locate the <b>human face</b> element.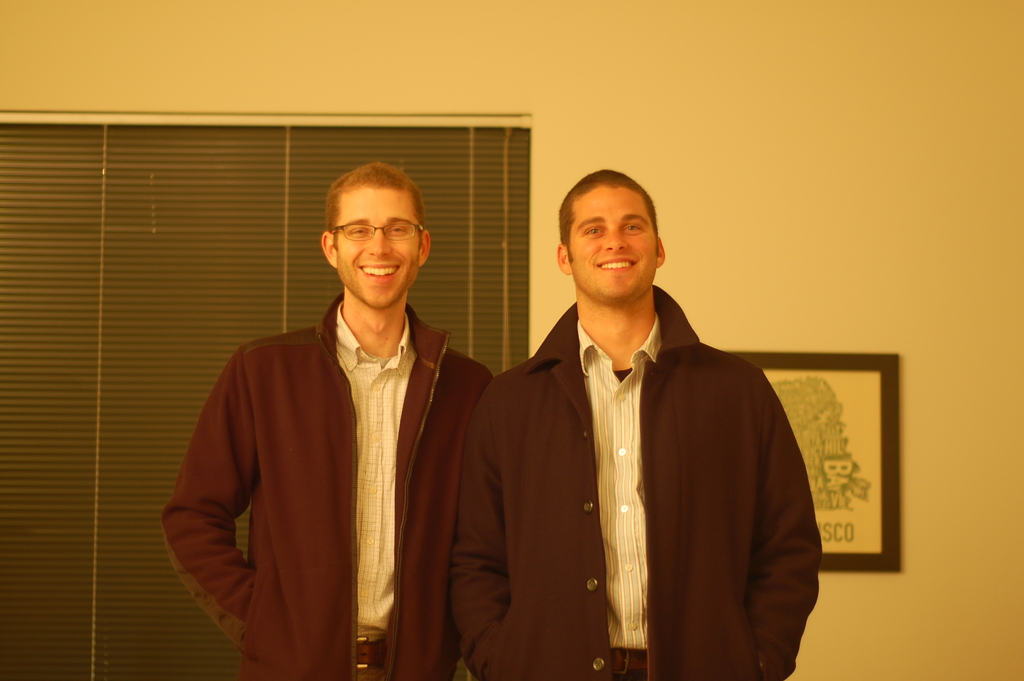
Element bbox: box=[335, 188, 417, 310].
